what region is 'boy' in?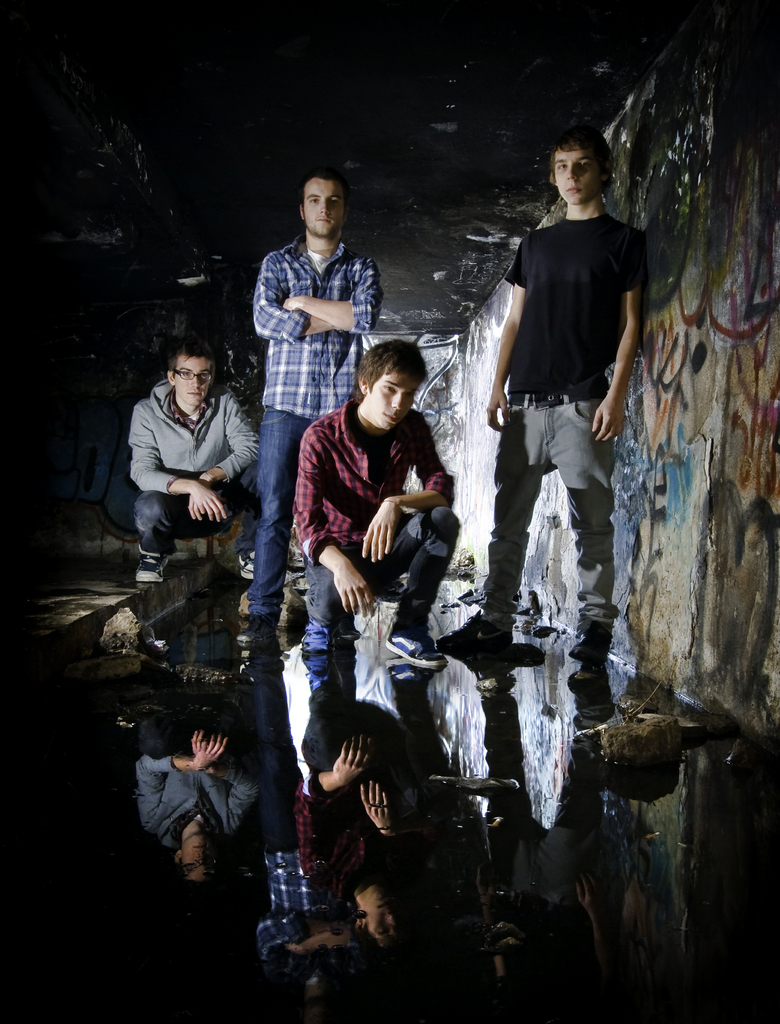
{"left": 434, "top": 111, "right": 642, "bottom": 691}.
